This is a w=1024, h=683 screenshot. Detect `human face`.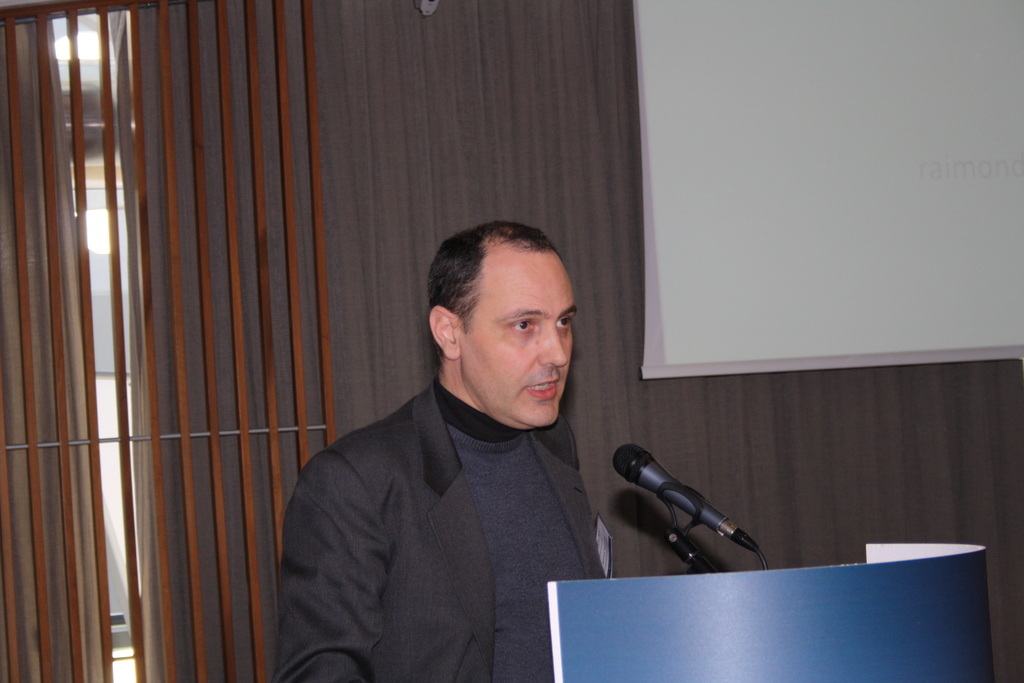
BBox(462, 265, 582, 427).
